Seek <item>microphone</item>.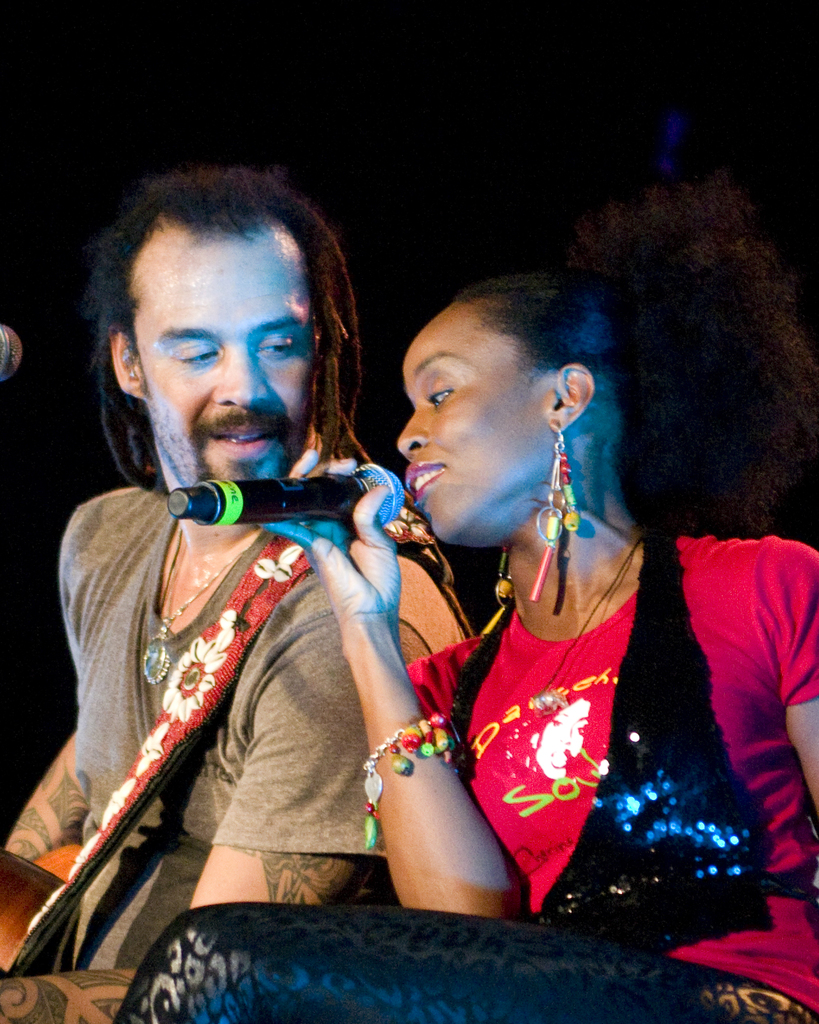
bbox(163, 453, 417, 535).
